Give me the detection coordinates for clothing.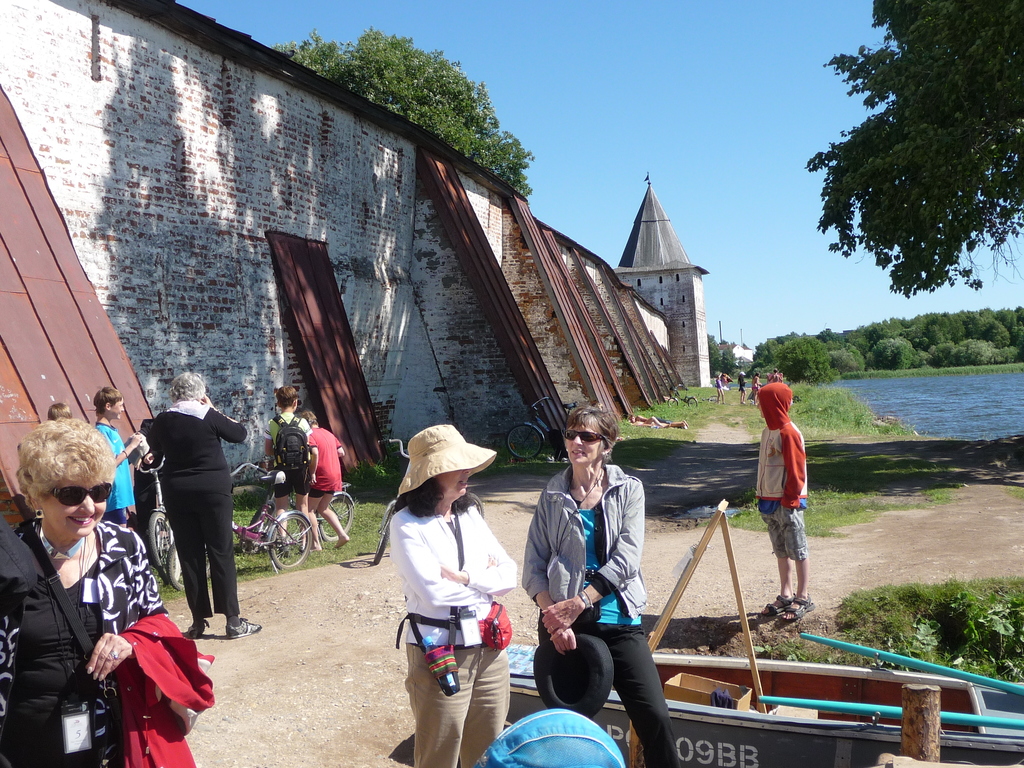
(x1=712, y1=378, x2=724, y2=393).
